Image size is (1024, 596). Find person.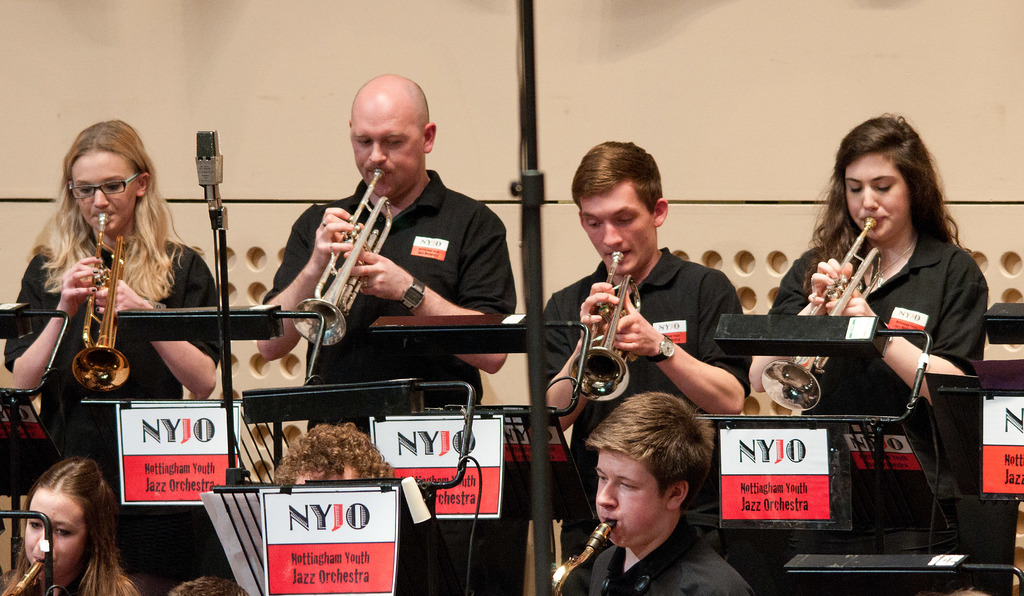
rect(545, 138, 753, 565).
